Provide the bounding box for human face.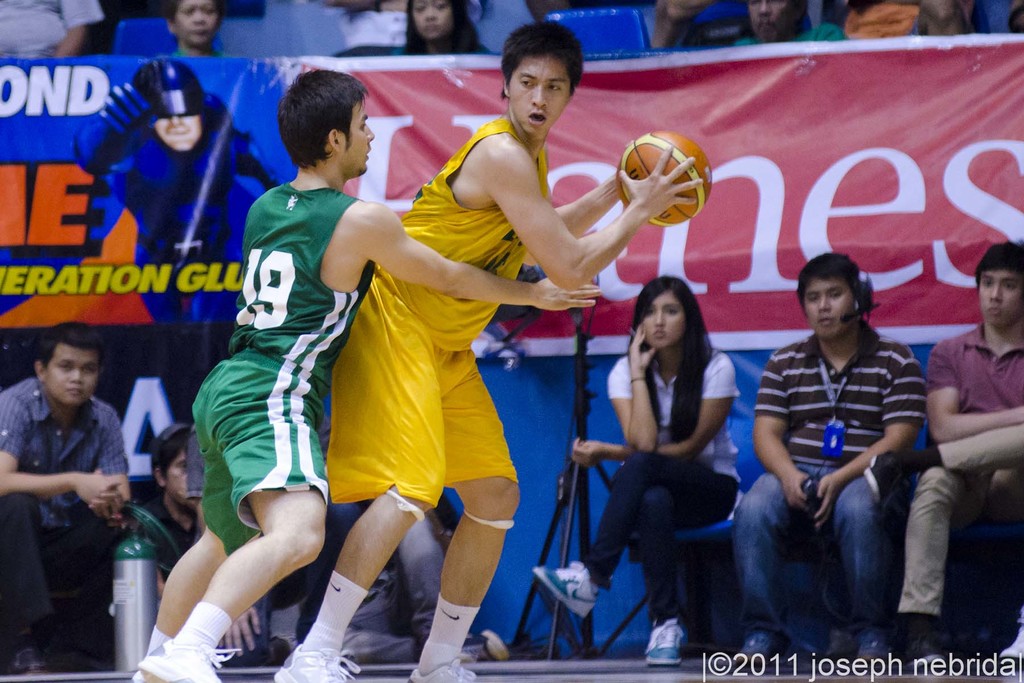
detection(979, 267, 1020, 329).
